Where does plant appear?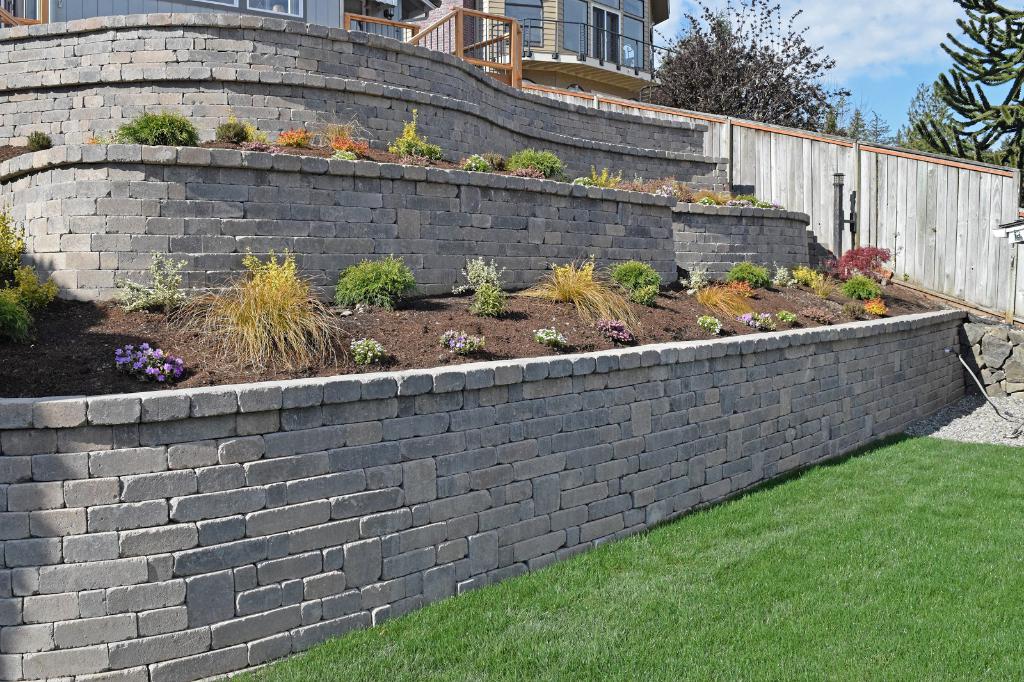
Appears at rect(694, 184, 723, 207).
